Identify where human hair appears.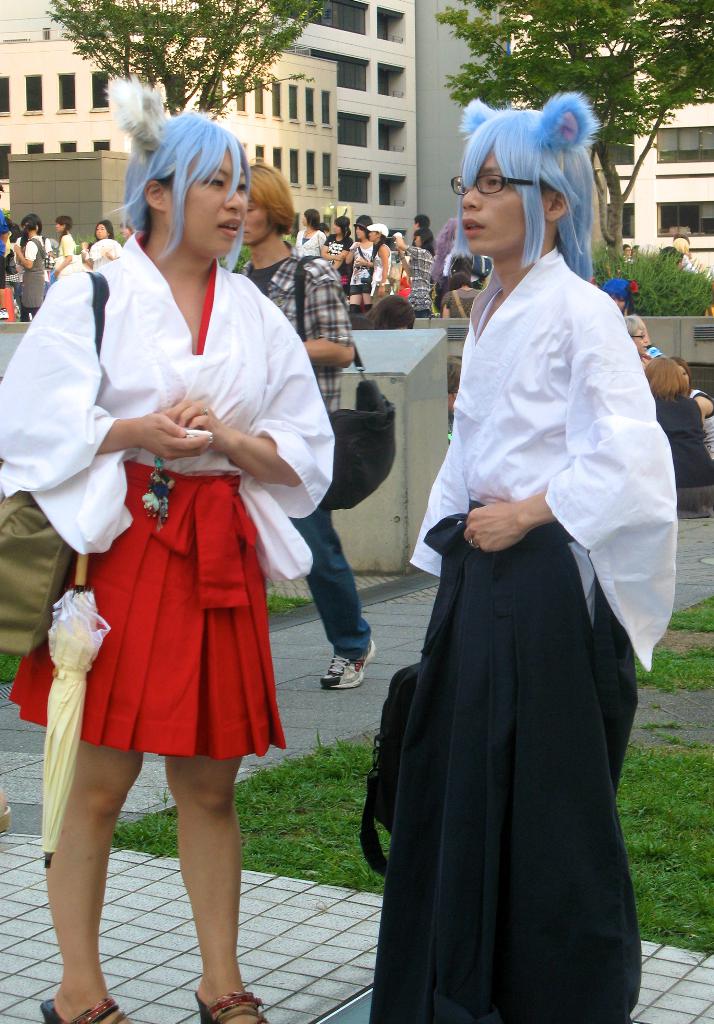
Appears at (left=93, top=221, right=115, bottom=241).
